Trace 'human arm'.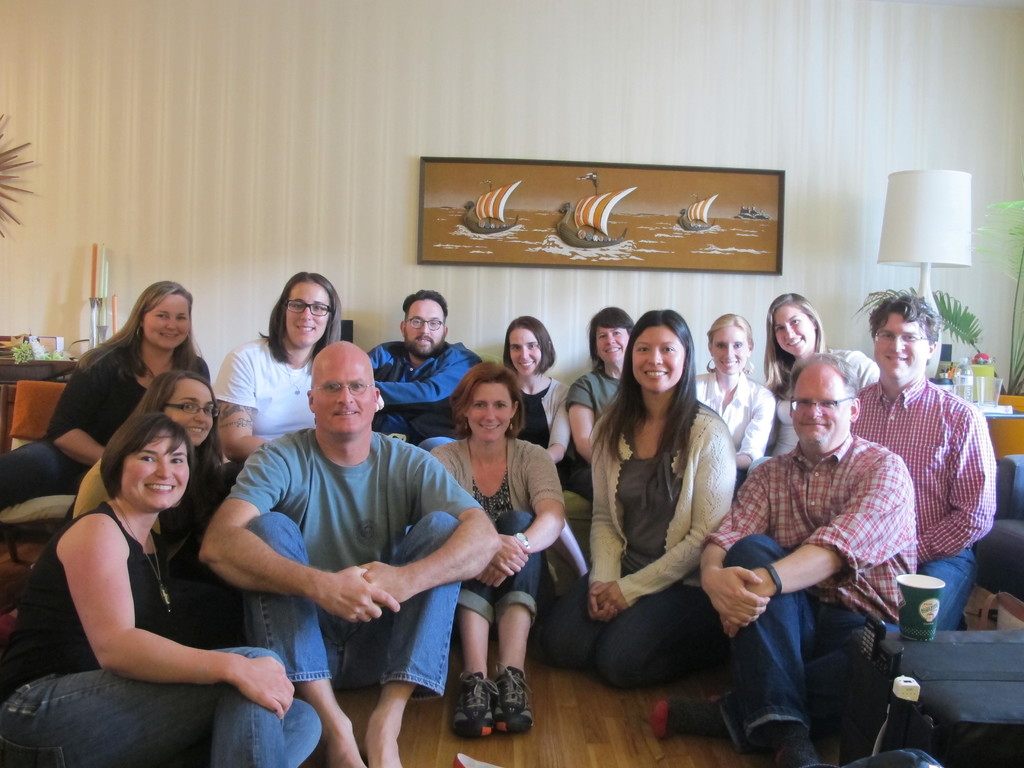
Traced to 710,456,916,641.
